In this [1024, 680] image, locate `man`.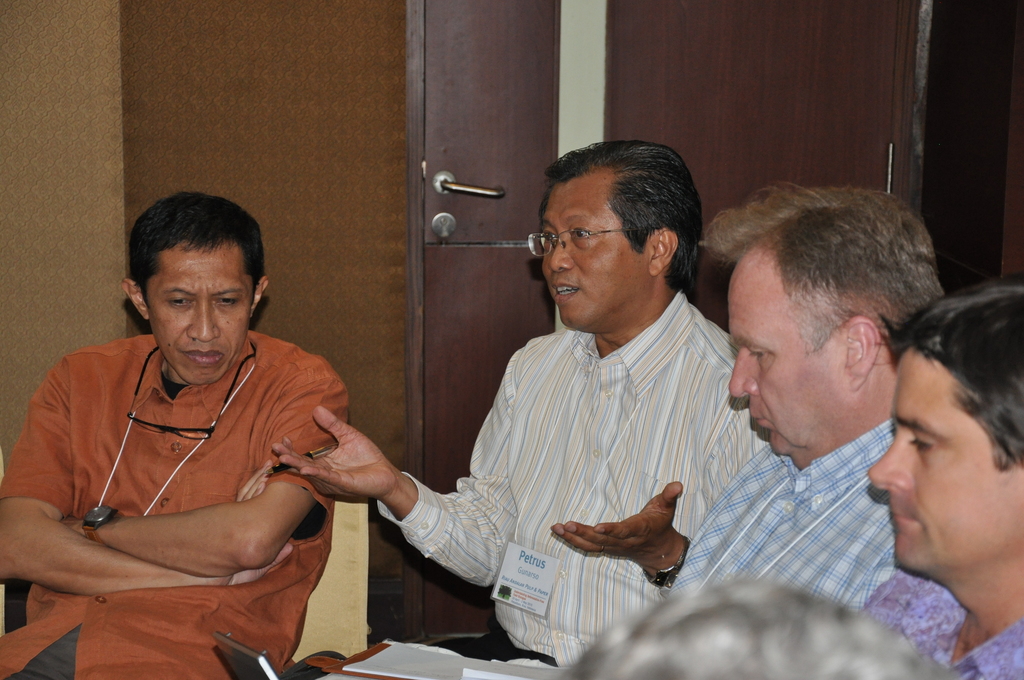
Bounding box: box(845, 279, 1023, 679).
